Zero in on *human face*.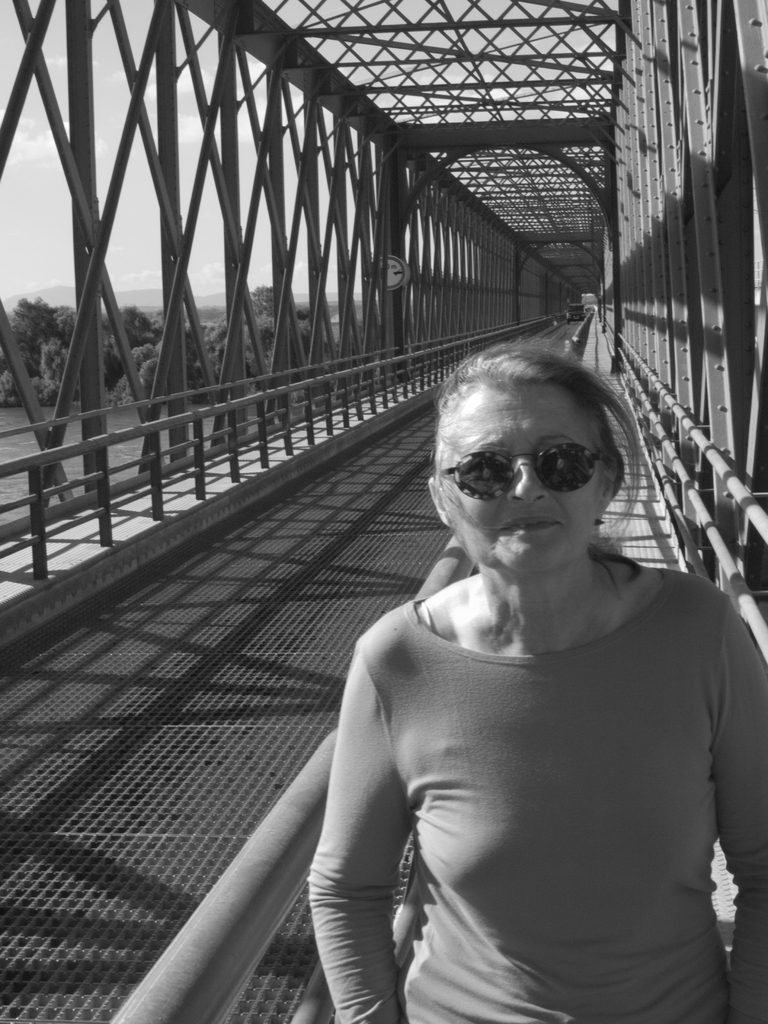
Zeroed in: <region>436, 381, 617, 576</region>.
